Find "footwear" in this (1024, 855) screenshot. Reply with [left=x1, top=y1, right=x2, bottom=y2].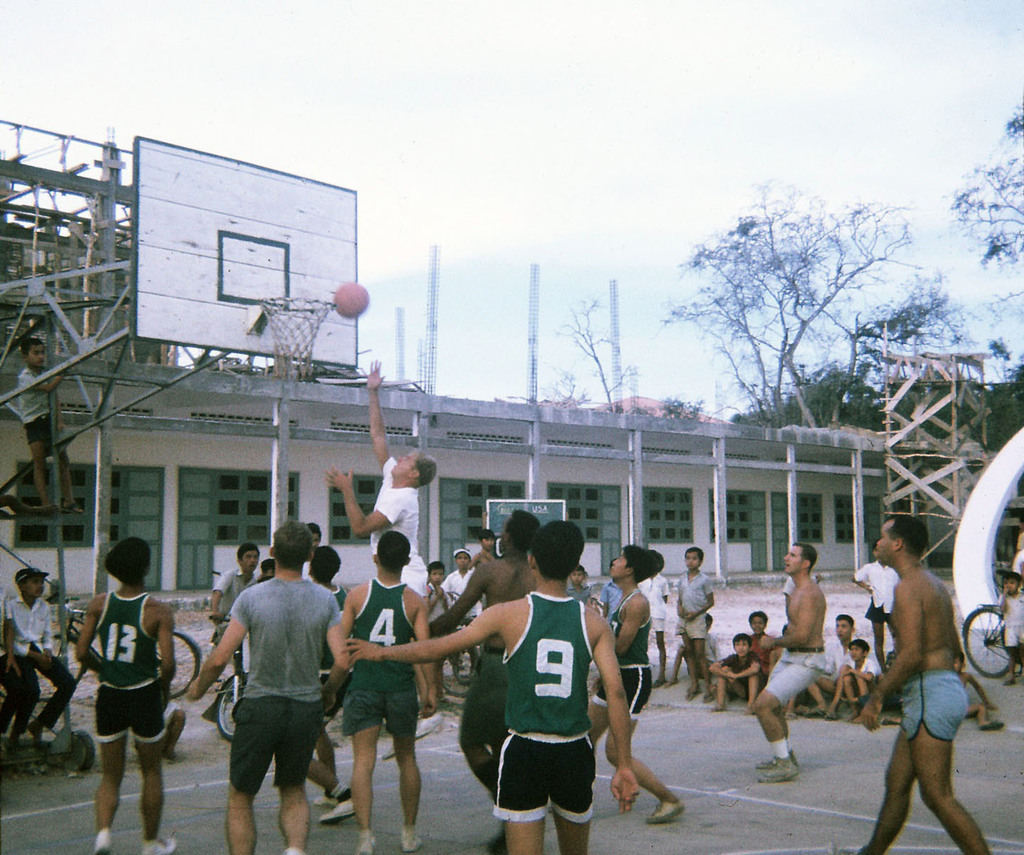
[left=410, top=718, right=446, bottom=739].
